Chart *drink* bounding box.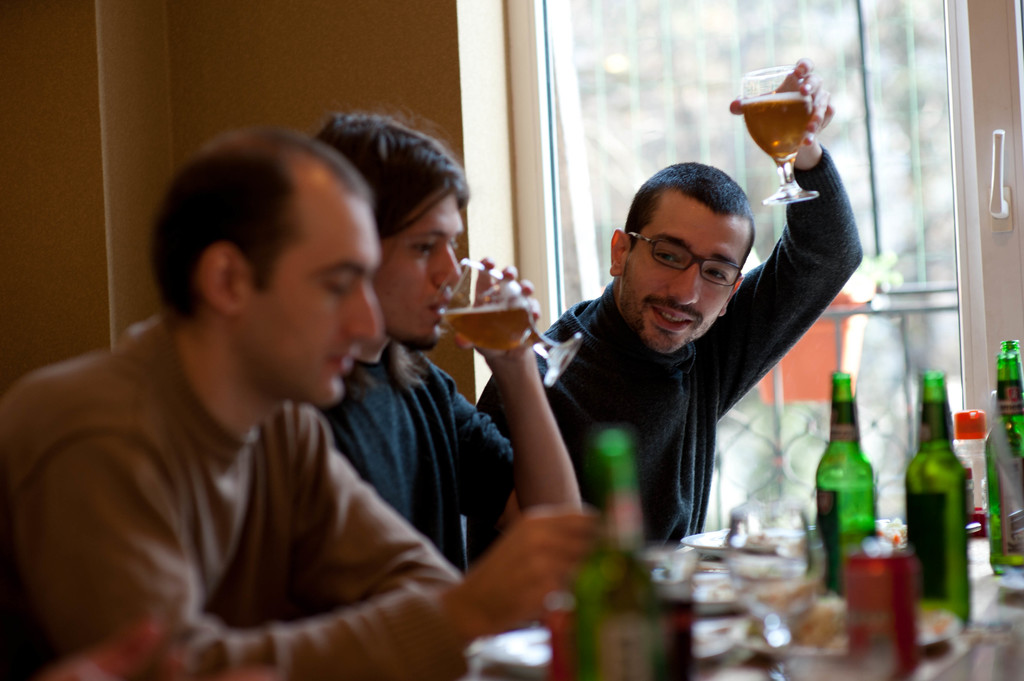
Charted: rect(813, 365, 879, 603).
